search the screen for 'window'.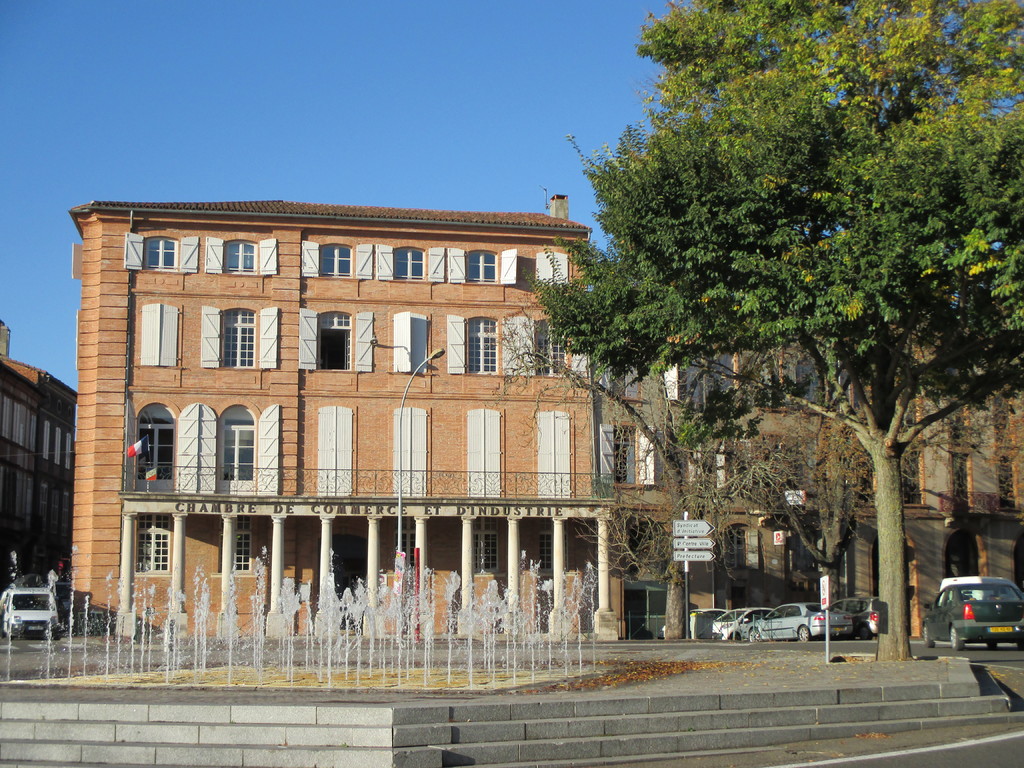
Found at [left=394, top=248, right=426, bottom=283].
